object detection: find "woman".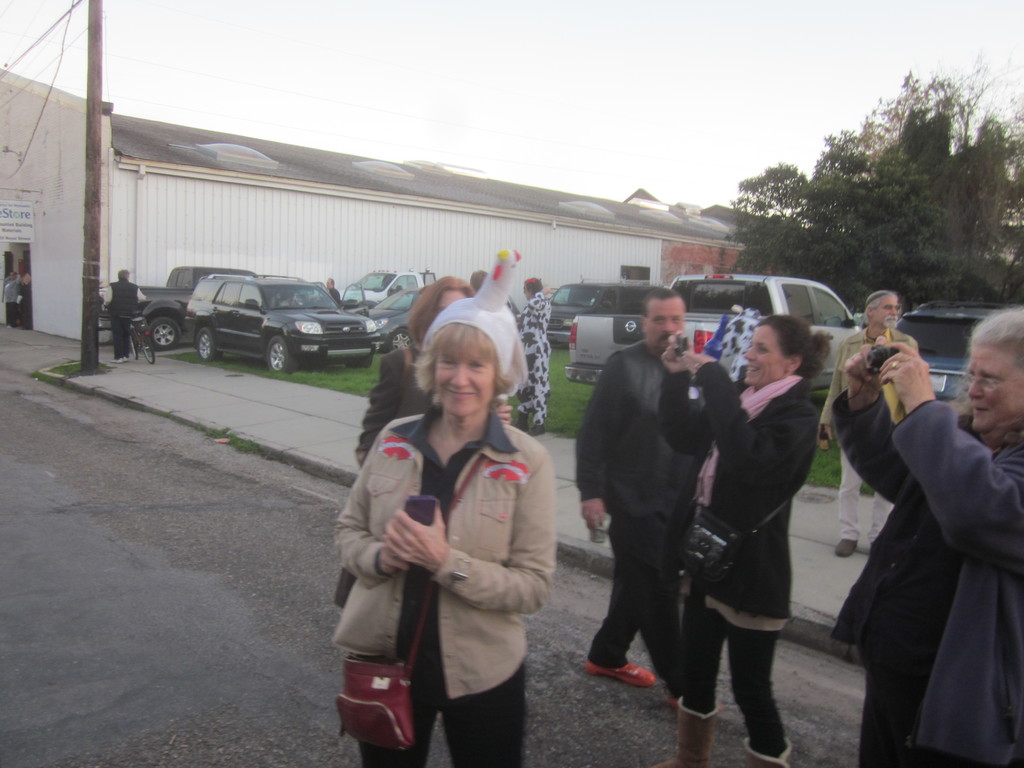
locate(356, 284, 468, 466).
